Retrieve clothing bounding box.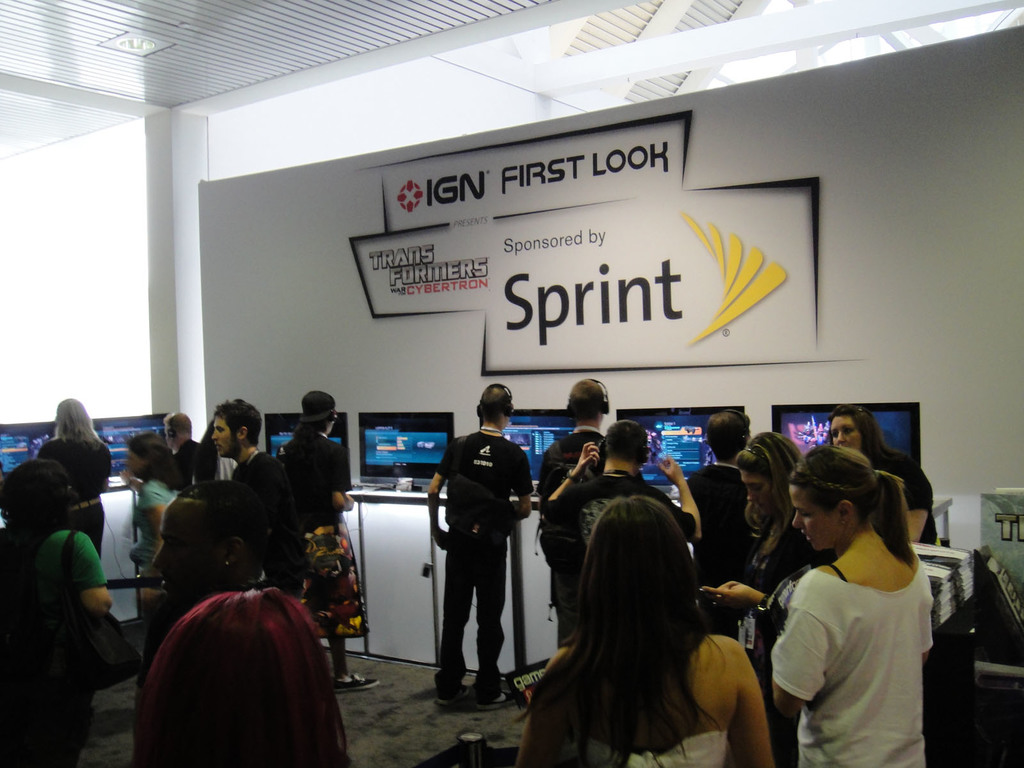
Bounding box: (432,436,519,531).
